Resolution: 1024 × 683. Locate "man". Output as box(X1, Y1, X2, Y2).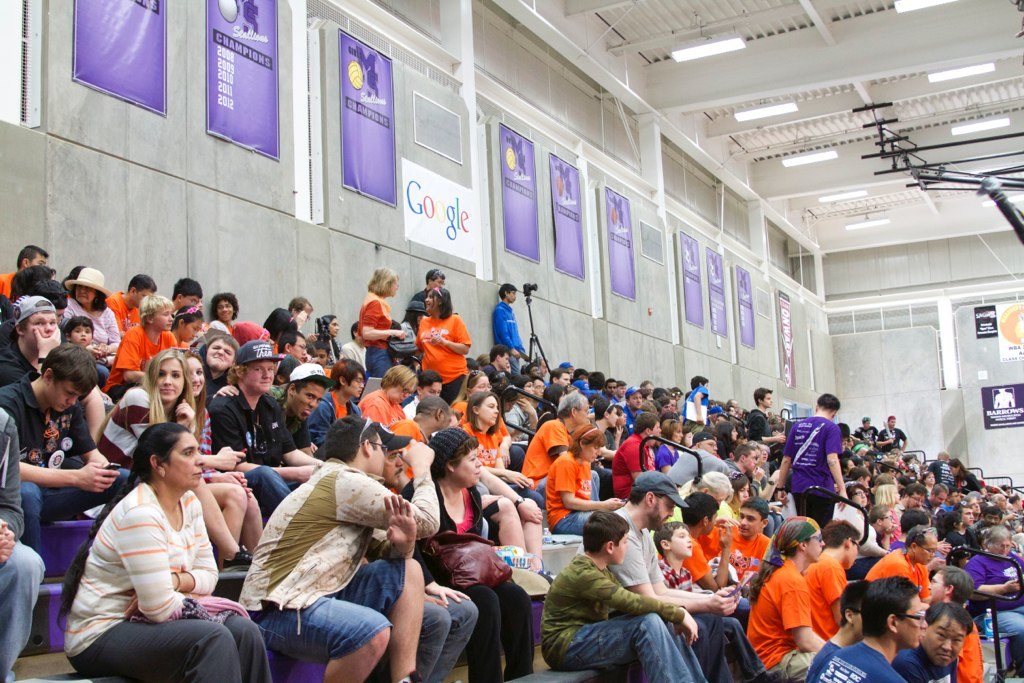
box(801, 520, 863, 642).
